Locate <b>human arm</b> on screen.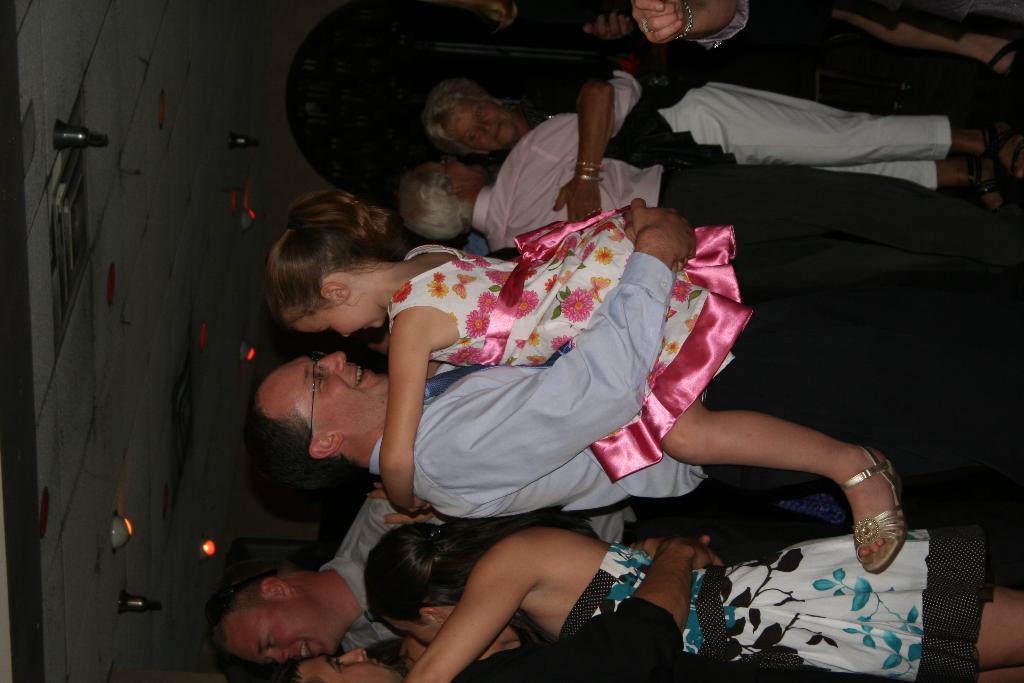
On screen at {"x1": 422, "y1": 198, "x2": 676, "y2": 471}.
